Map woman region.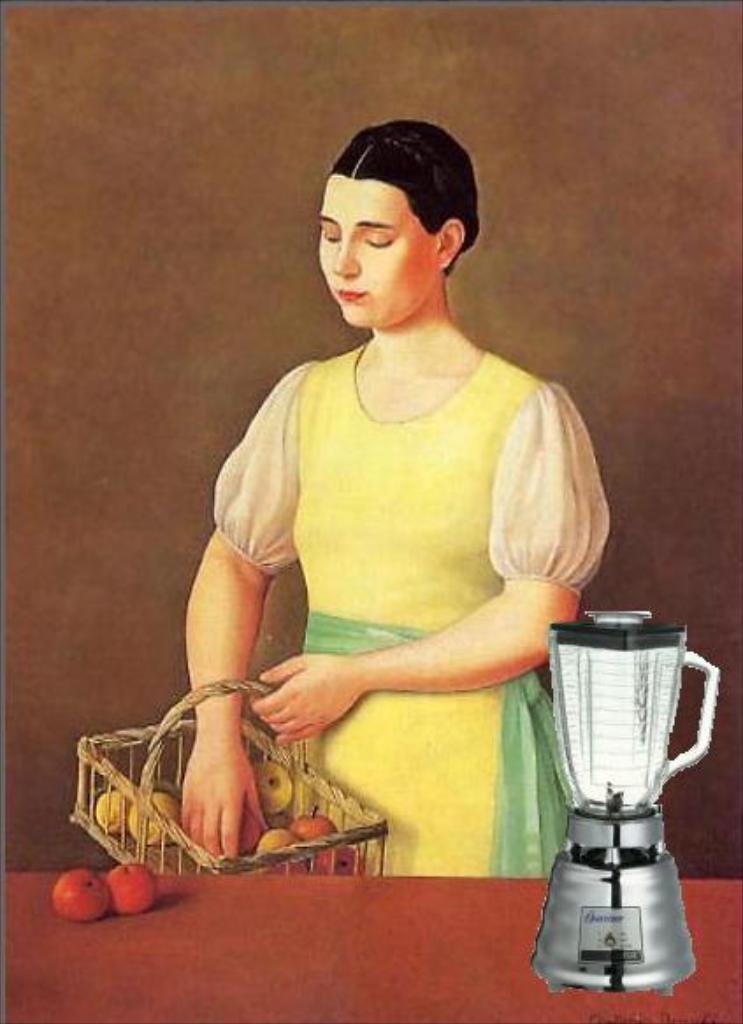
Mapped to (183,121,608,862).
